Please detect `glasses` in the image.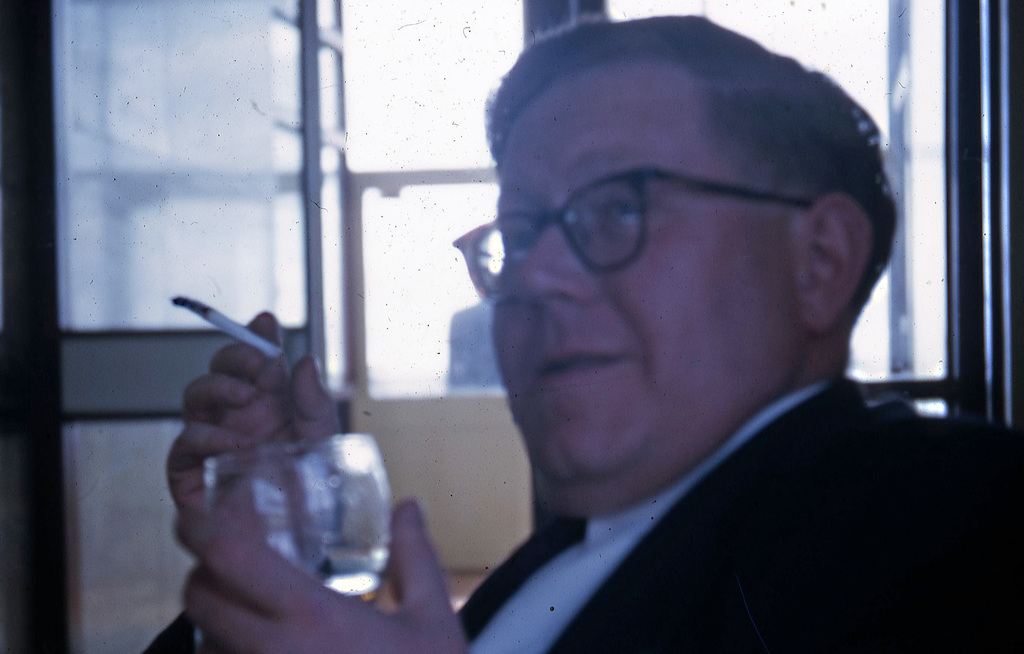
{"x1": 449, "y1": 164, "x2": 819, "y2": 305}.
